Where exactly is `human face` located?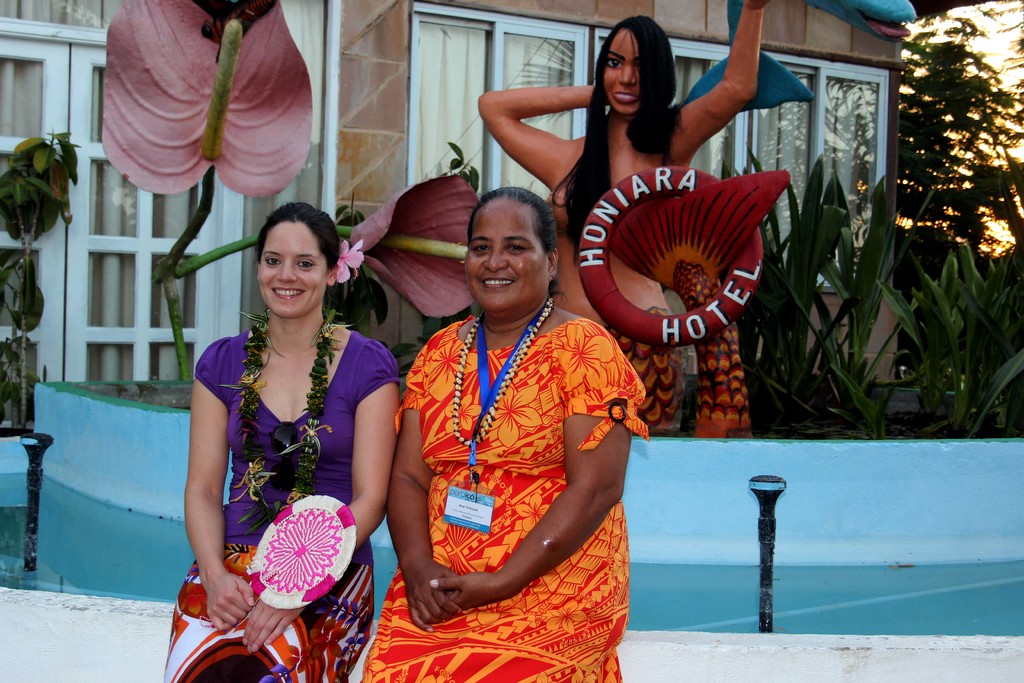
Its bounding box is 261:215:332:317.
